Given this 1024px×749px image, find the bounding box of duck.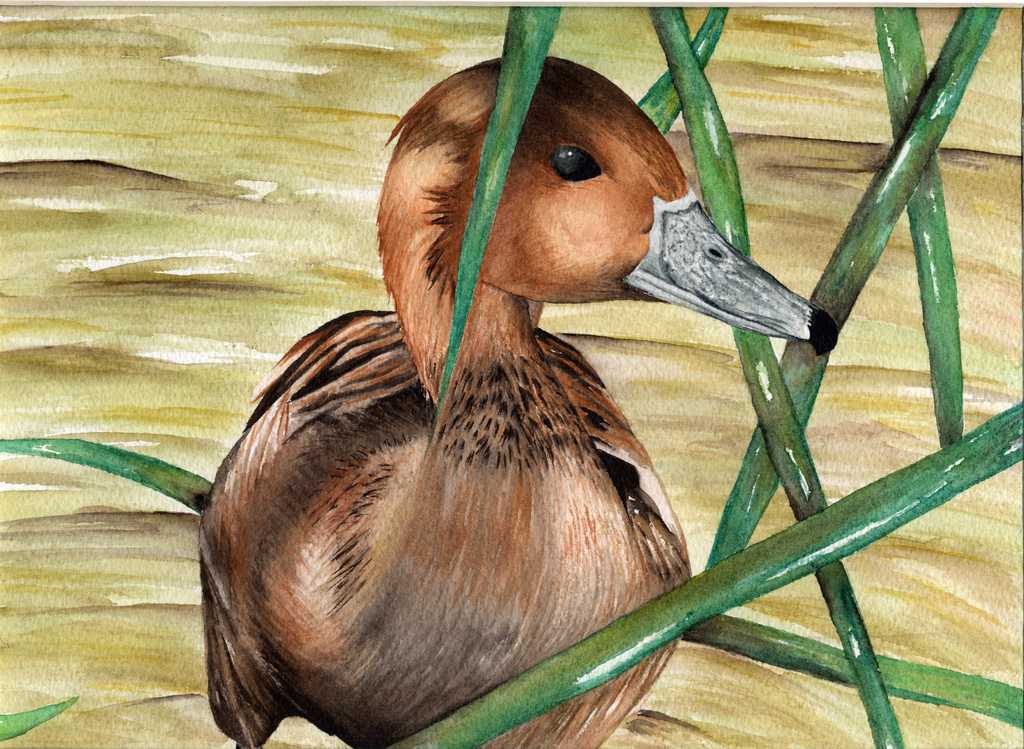
189/55/764/743.
